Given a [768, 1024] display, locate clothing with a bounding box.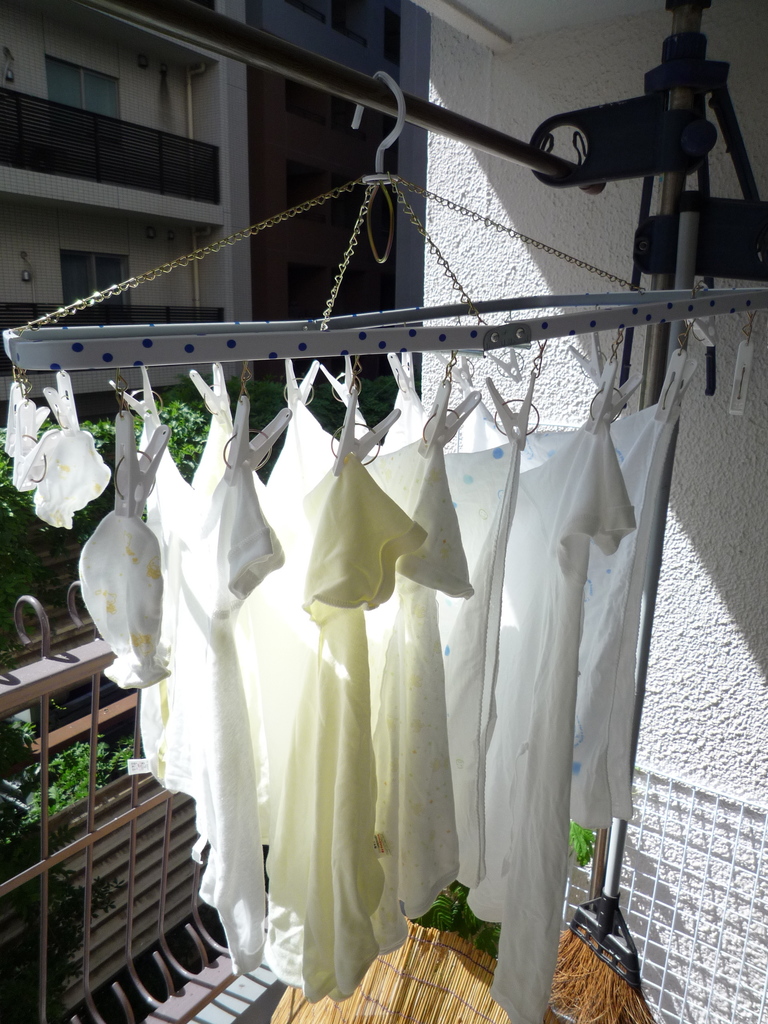
Located: detection(227, 424, 344, 844).
